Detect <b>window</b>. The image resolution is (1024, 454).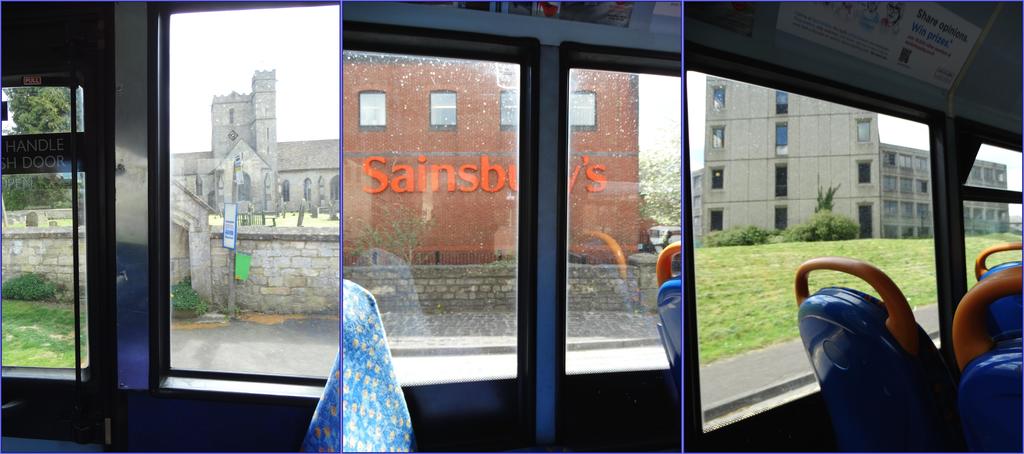
983/166/993/185.
